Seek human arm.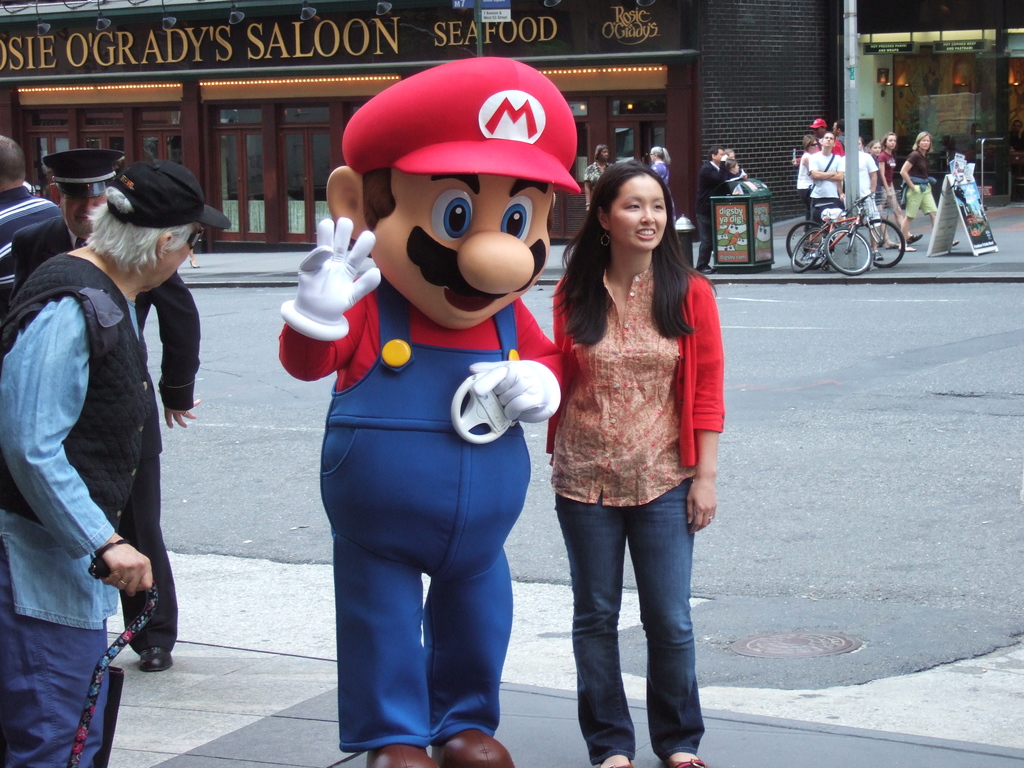
left=877, top=156, right=893, bottom=198.
